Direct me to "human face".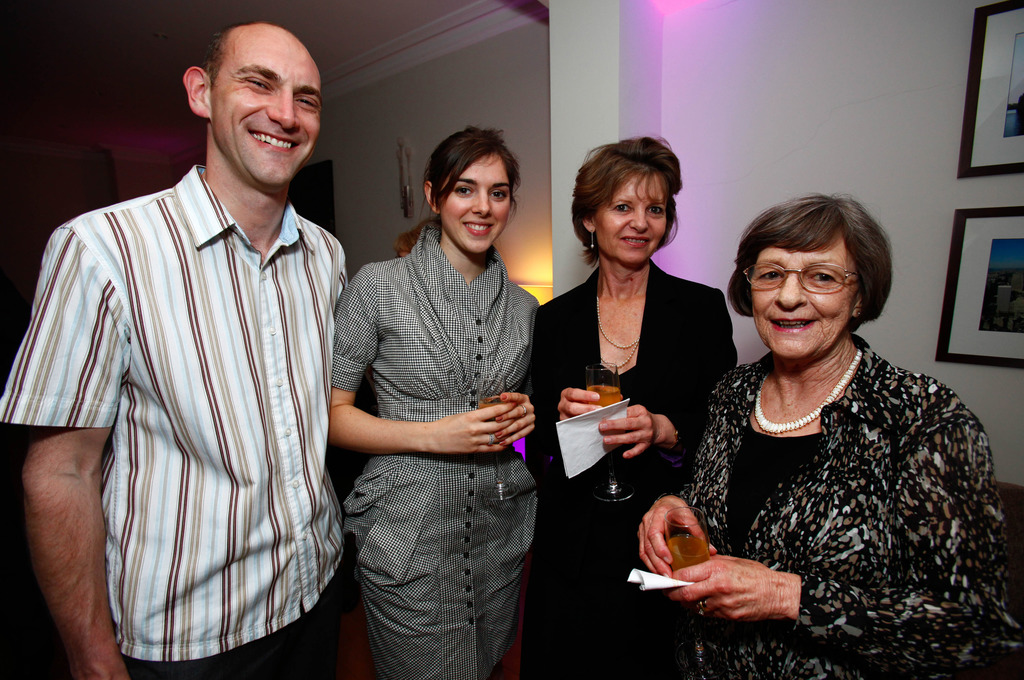
Direction: 440/156/513/250.
